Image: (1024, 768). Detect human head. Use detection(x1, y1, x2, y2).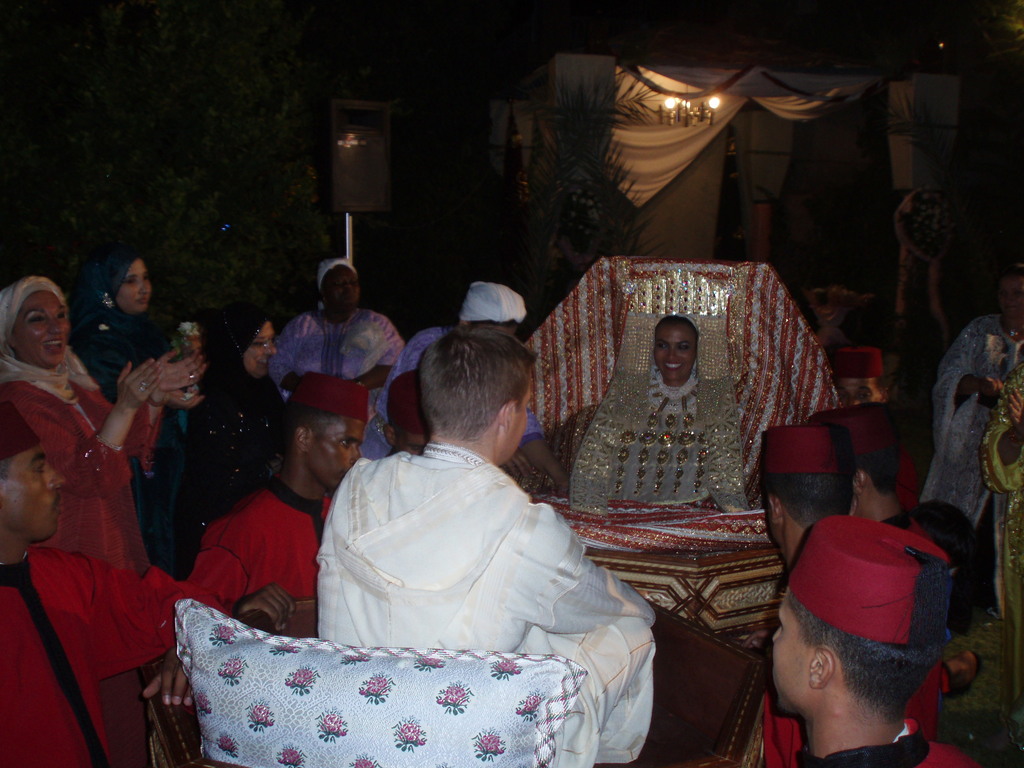
detection(760, 422, 863, 558).
